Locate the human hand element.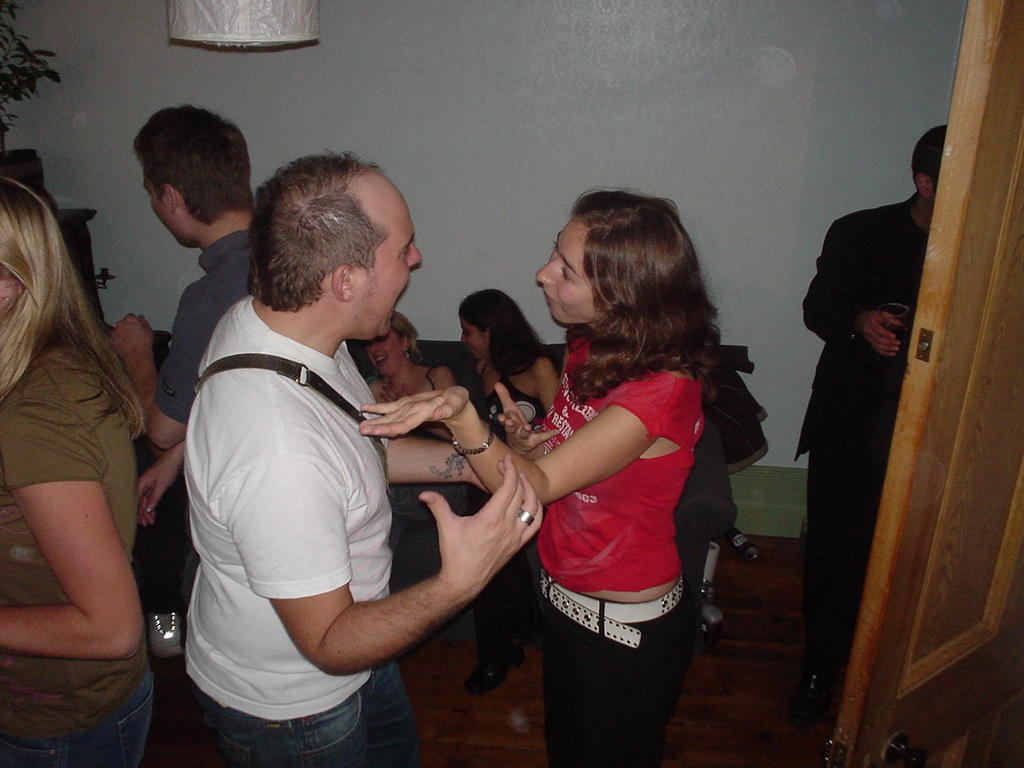
Element bbox: [x1=110, y1=311, x2=155, y2=364].
